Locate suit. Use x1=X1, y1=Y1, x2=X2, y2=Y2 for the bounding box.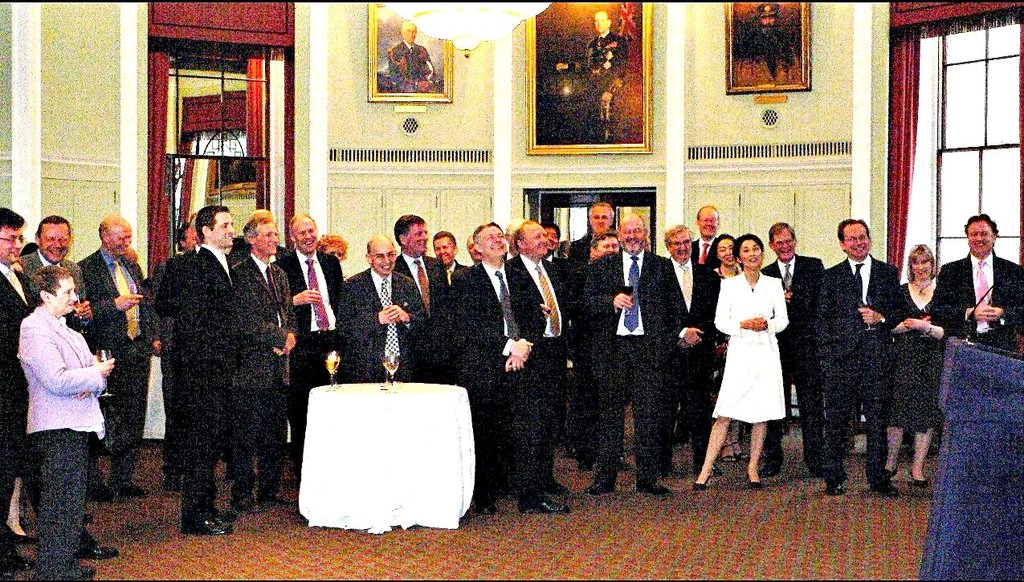
x1=88, y1=242, x2=163, y2=481.
